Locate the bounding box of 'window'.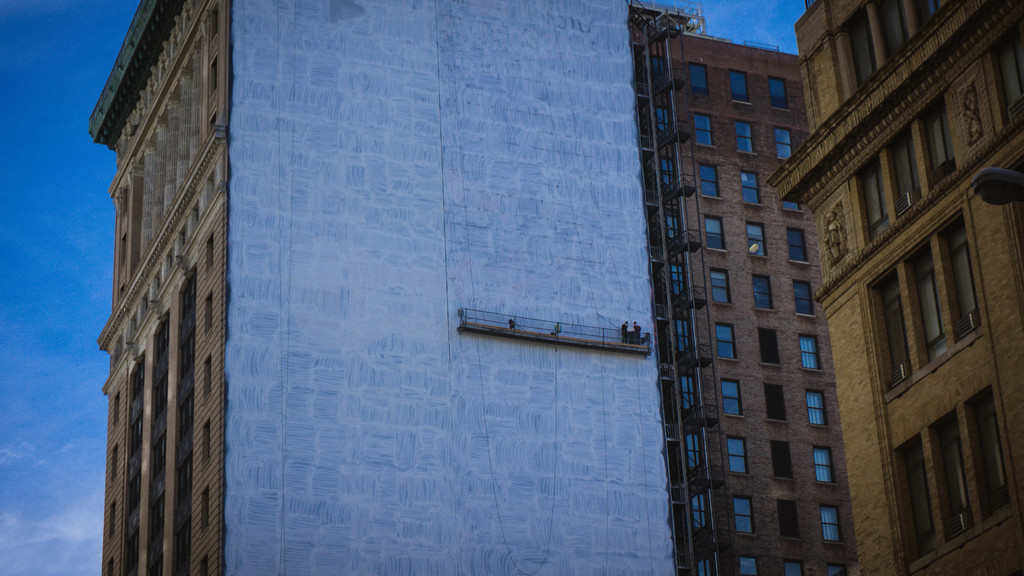
Bounding box: x1=753 y1=276 x2=771 y2=314.
